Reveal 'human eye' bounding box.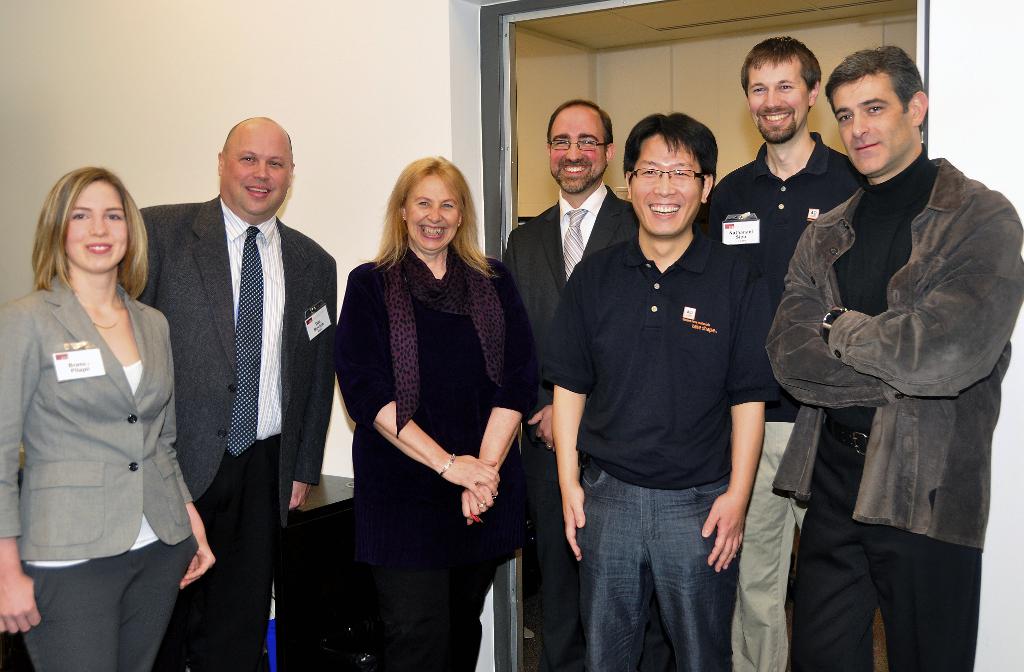
Revealed: [x1=581, y1=137, x2=597, y2=147].
